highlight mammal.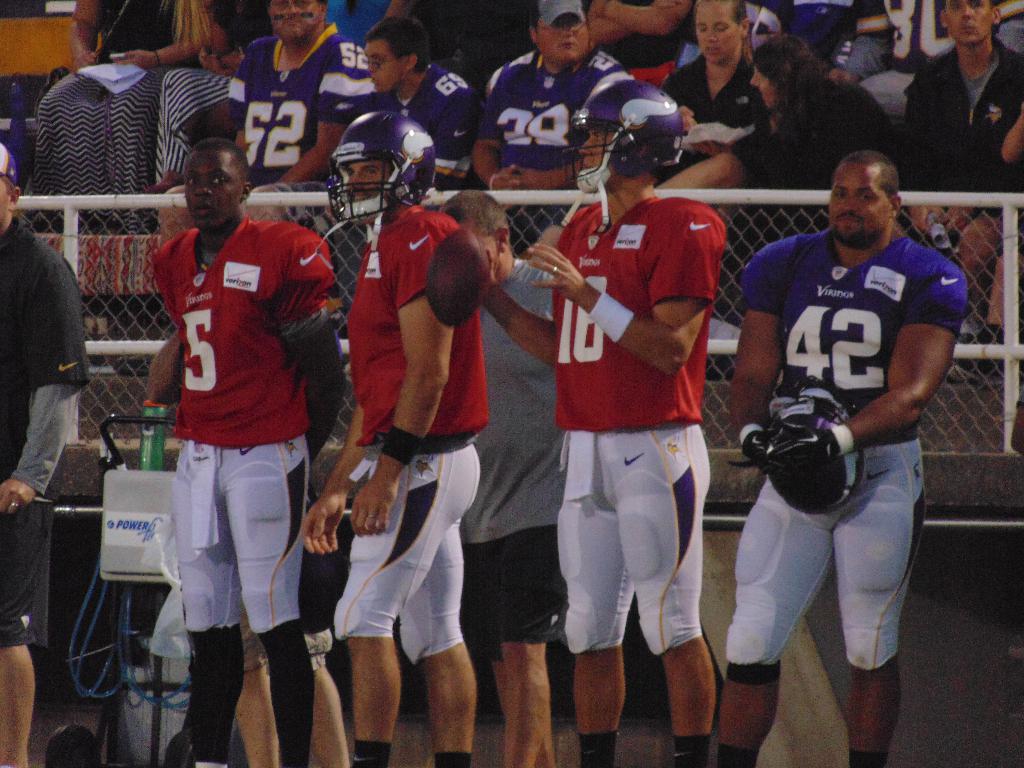
Highlighted region: <bbox>483, 77, 726, 767</bbox>.
